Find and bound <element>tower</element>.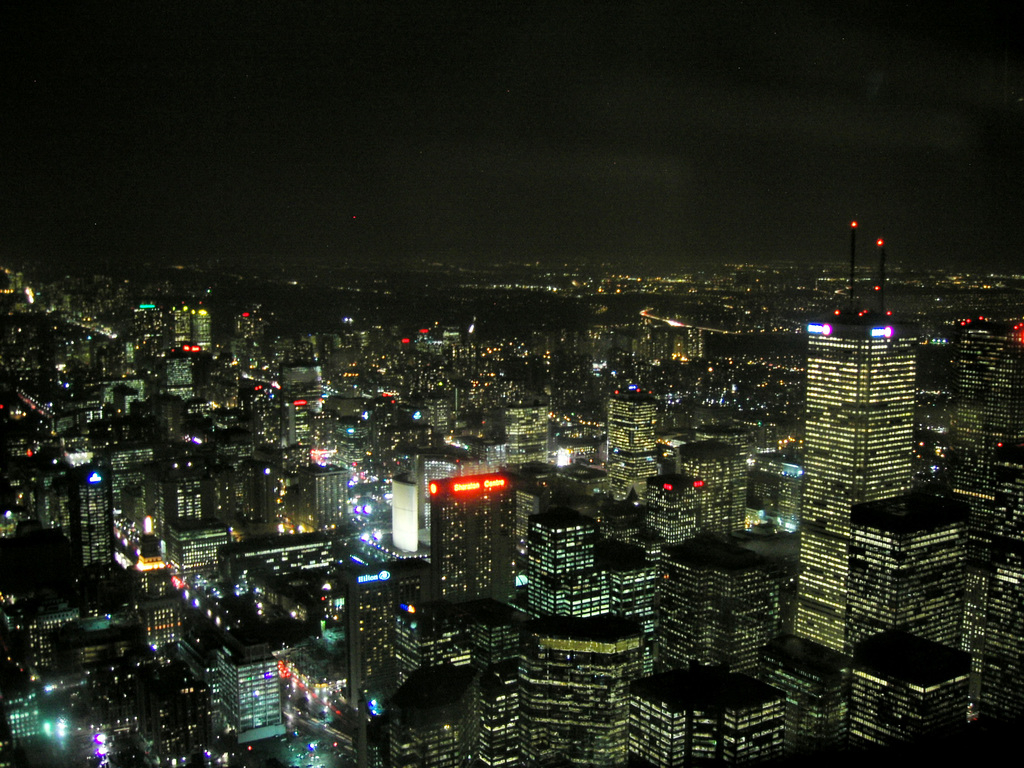
Bound: pyautogui.locateOnScreen(612, 383, 655, 500).
